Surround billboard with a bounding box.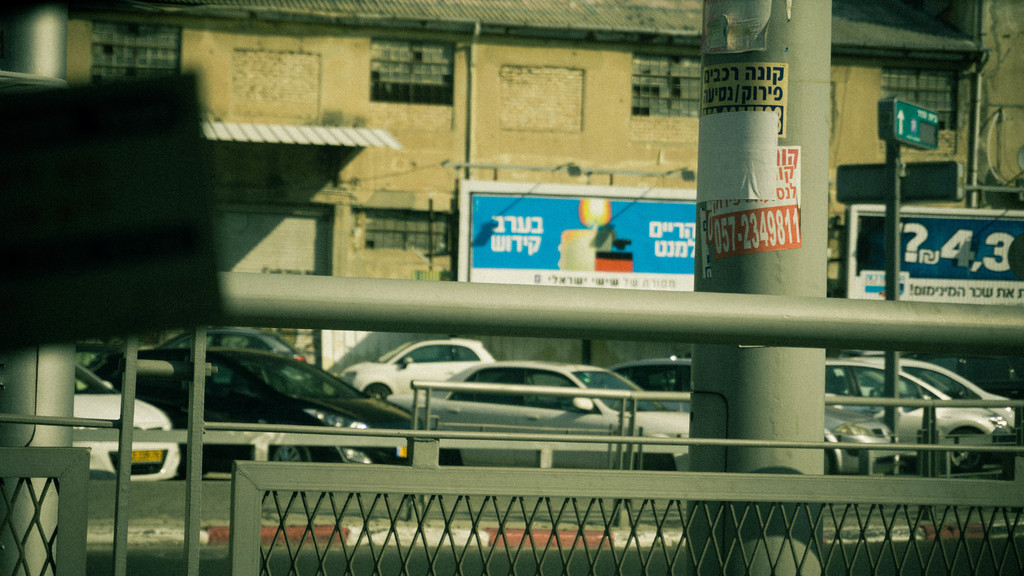
<region>92, 15, 1012, 506</region>.
